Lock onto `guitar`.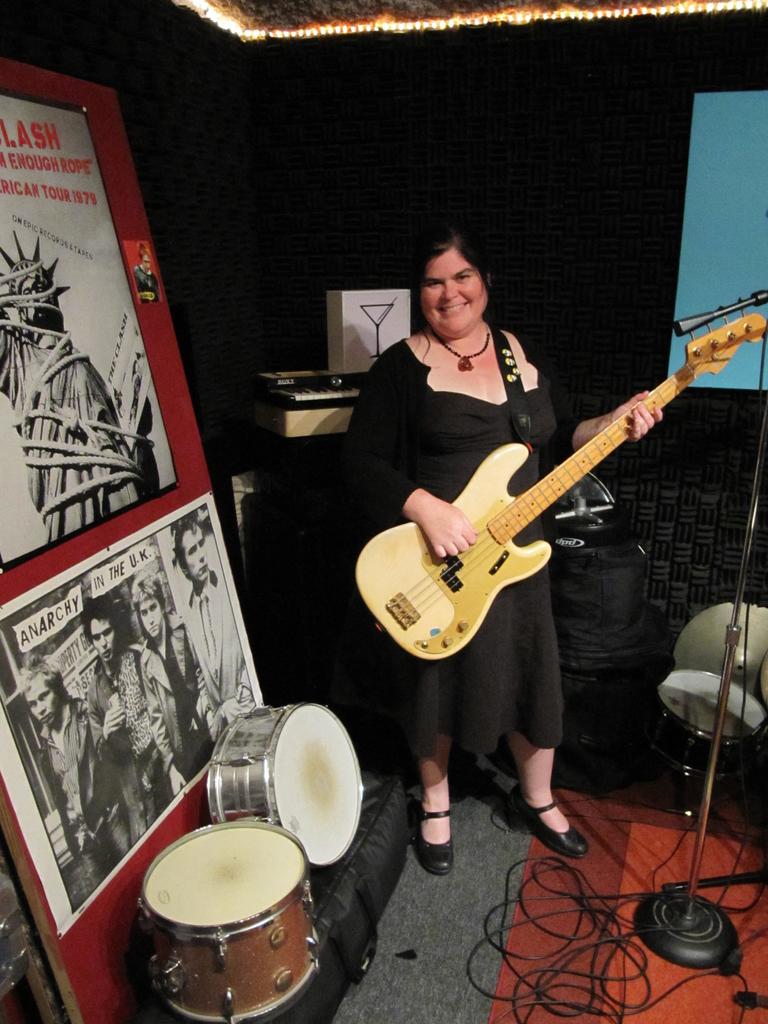
Locked: <region>358, 325, 729, 672</region>.
